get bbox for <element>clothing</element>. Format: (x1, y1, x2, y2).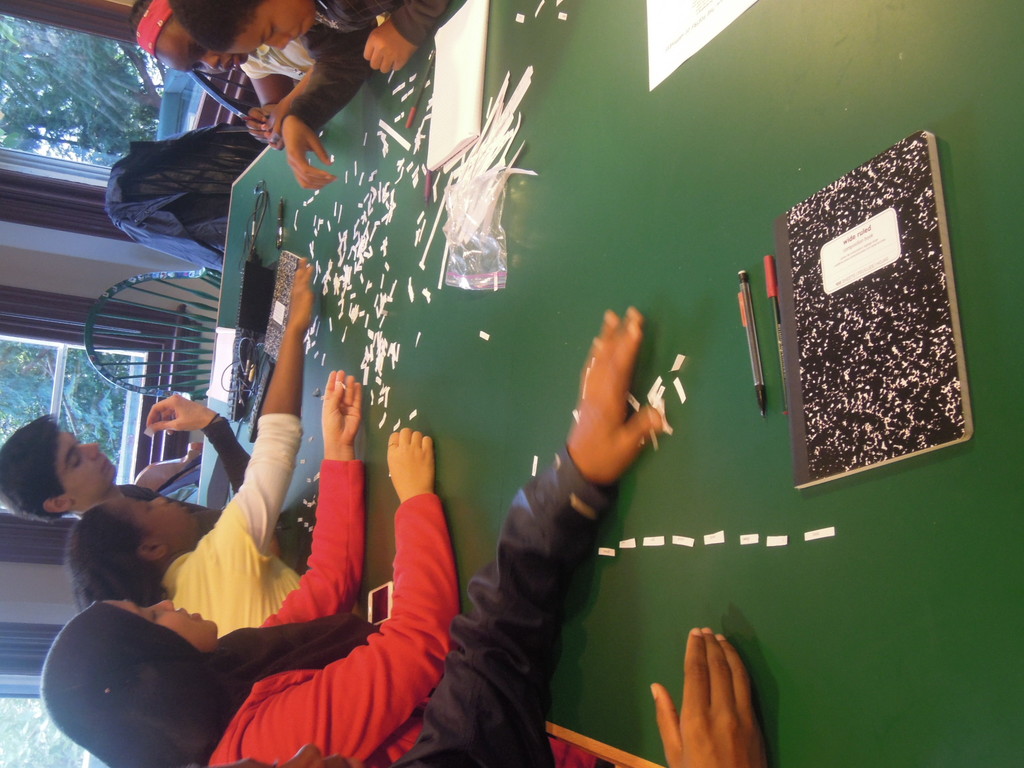
(96, 389, 428, 748).
